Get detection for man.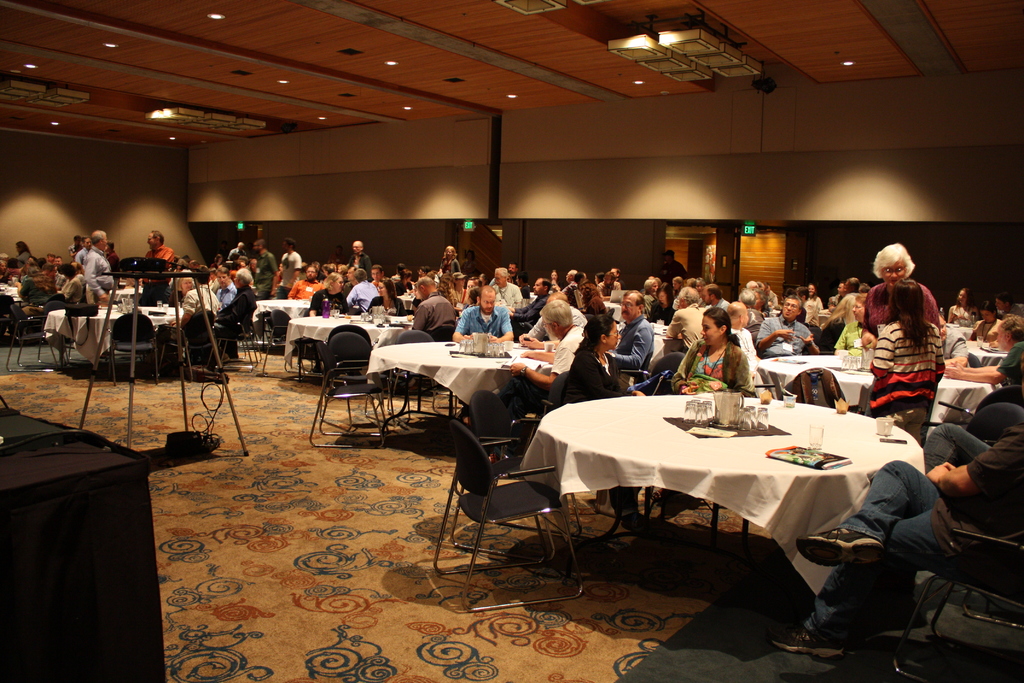
Detection: <region>44, 265, 64, 290</region>.
